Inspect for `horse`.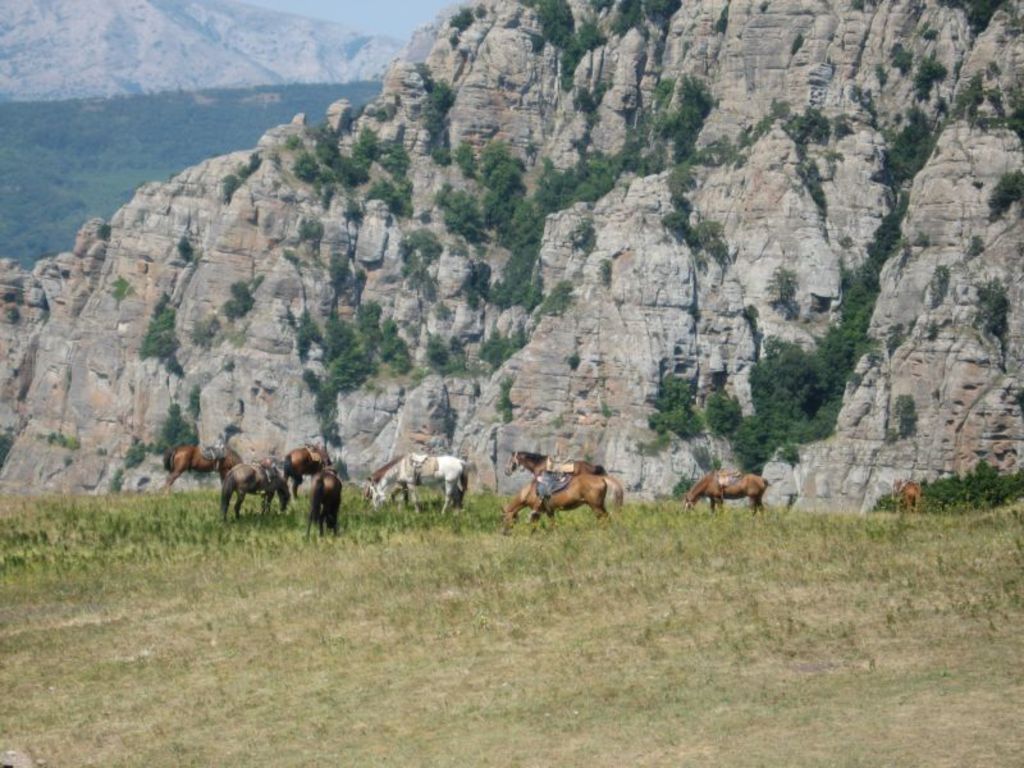
Inspection: 888 472 924 511.
